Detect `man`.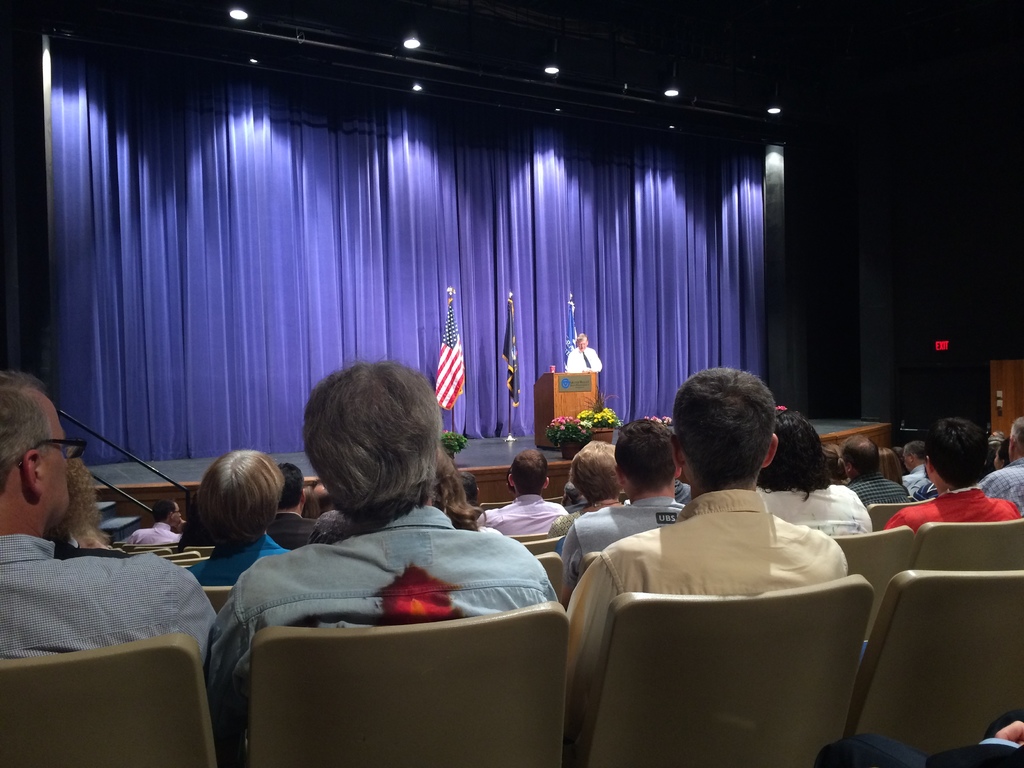
Detected at rect(268, 463, 317, 554).
